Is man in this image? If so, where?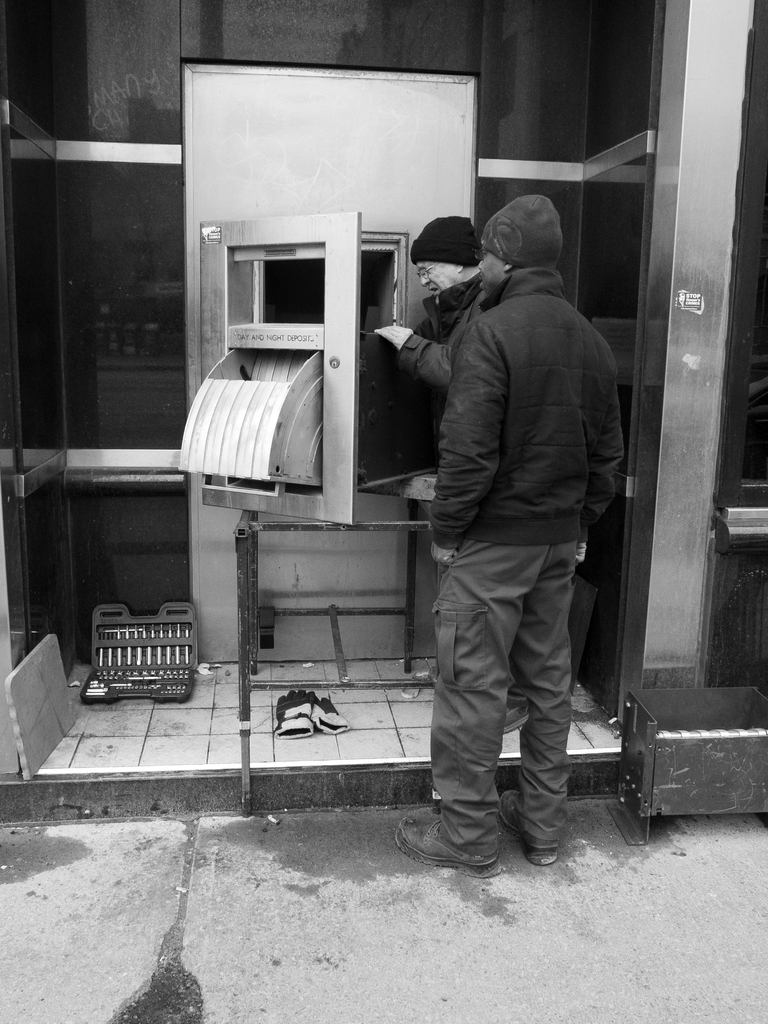
Yes, at 388,156,627,908.
